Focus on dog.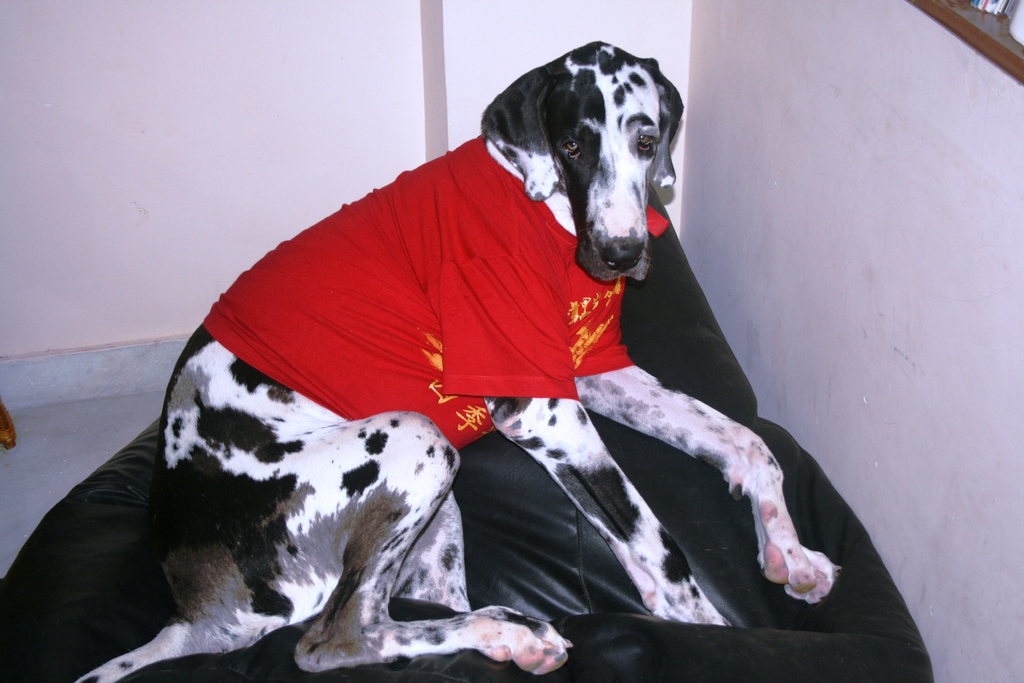
Focused at [70,39,845,682].
